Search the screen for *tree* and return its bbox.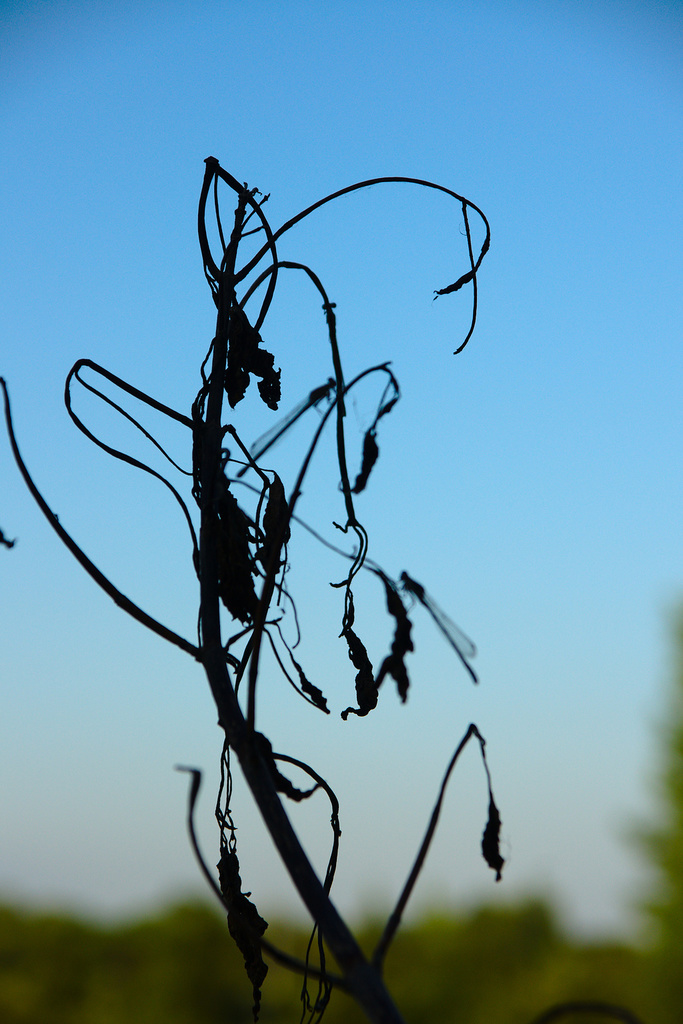
Found: [x1=0, y1=152, x2=504, y2=1021].
